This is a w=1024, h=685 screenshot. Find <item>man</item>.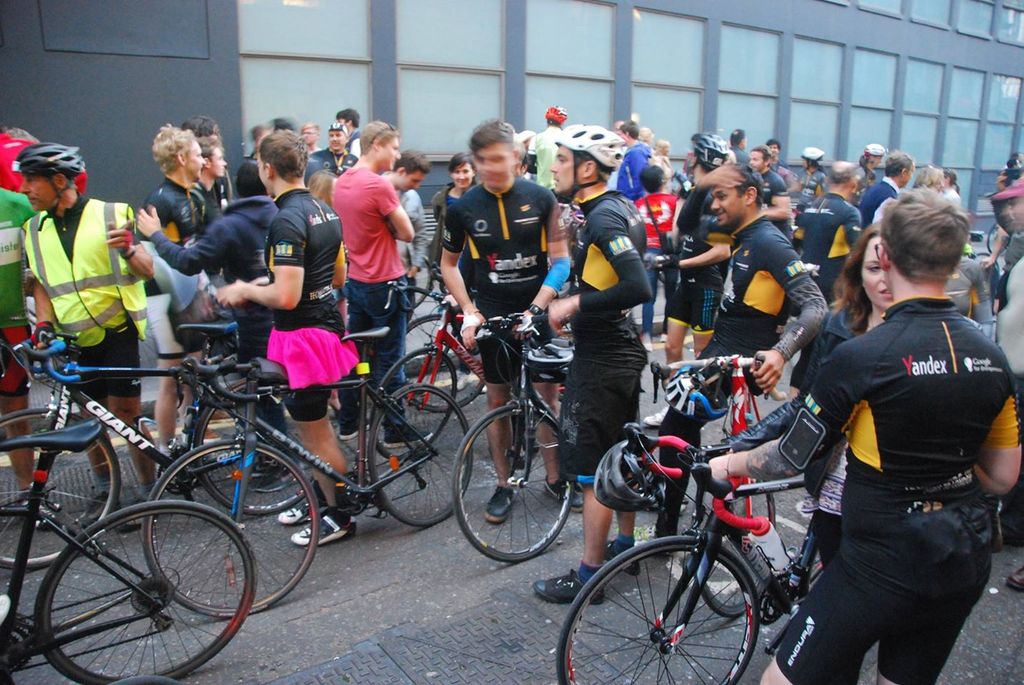
Bounding box: left=377, top=153, right=427, bottom=325.
